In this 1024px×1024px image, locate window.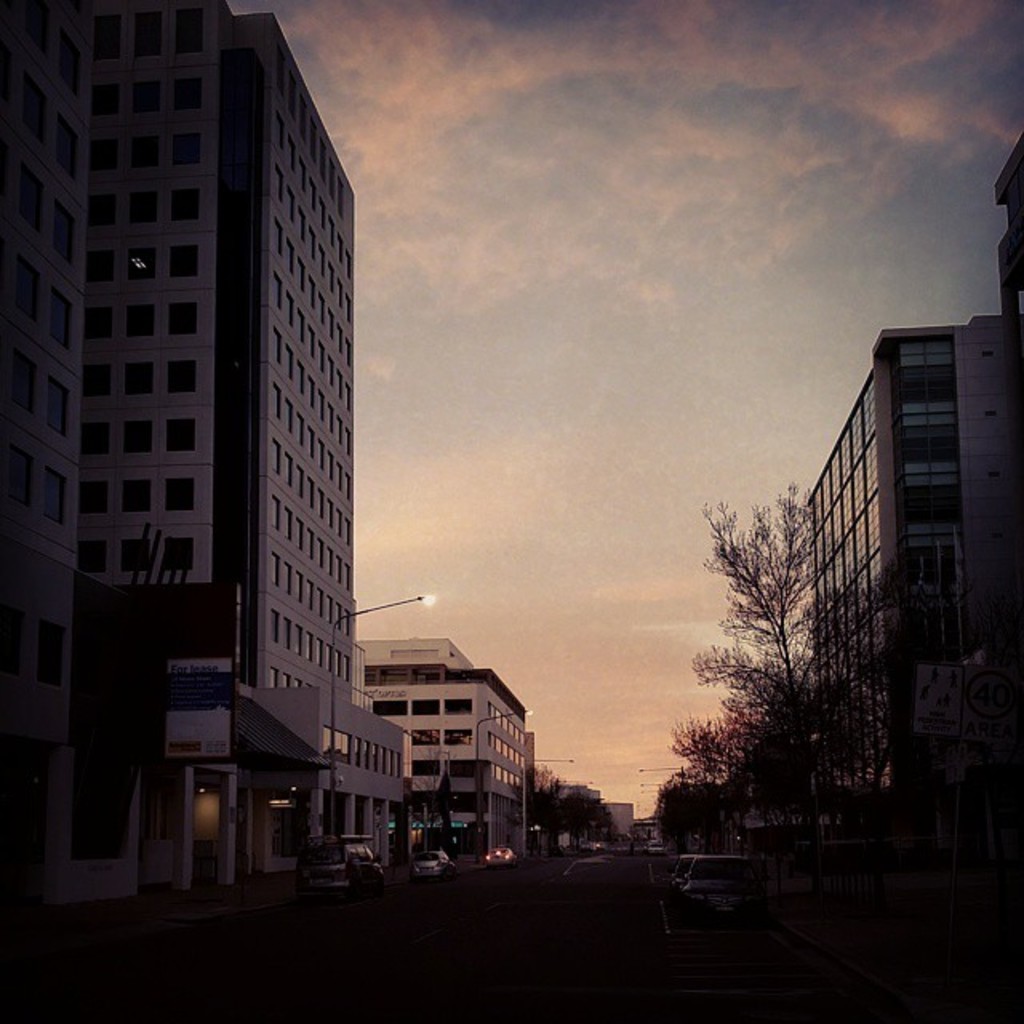
Bounding box: Rect(162, 539, 194, 568).
